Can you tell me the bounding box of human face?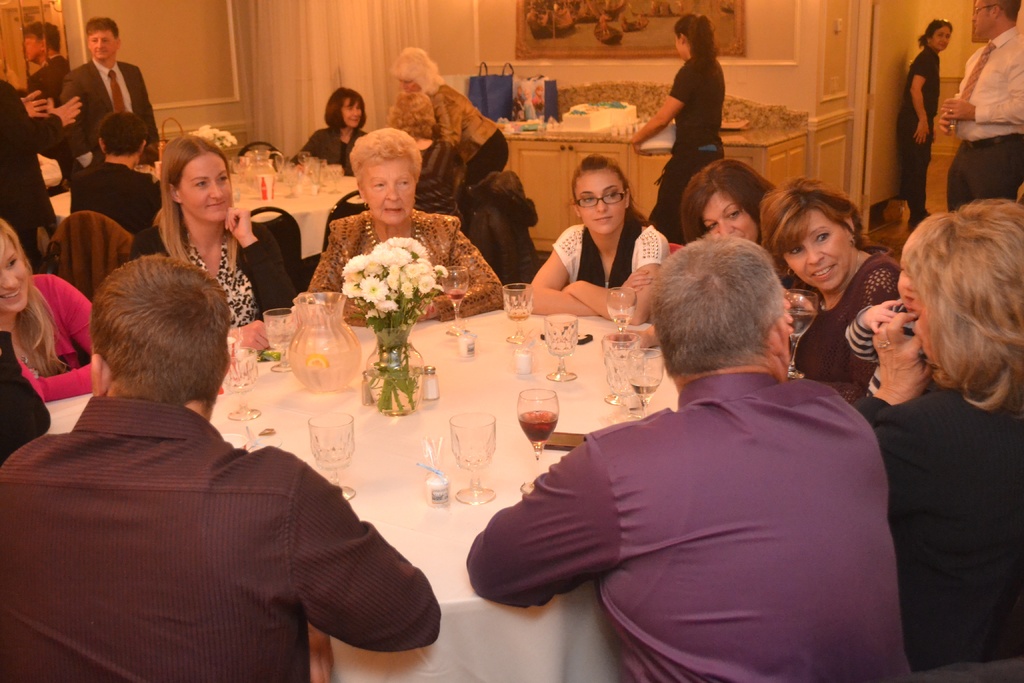
0,229,28,311.
